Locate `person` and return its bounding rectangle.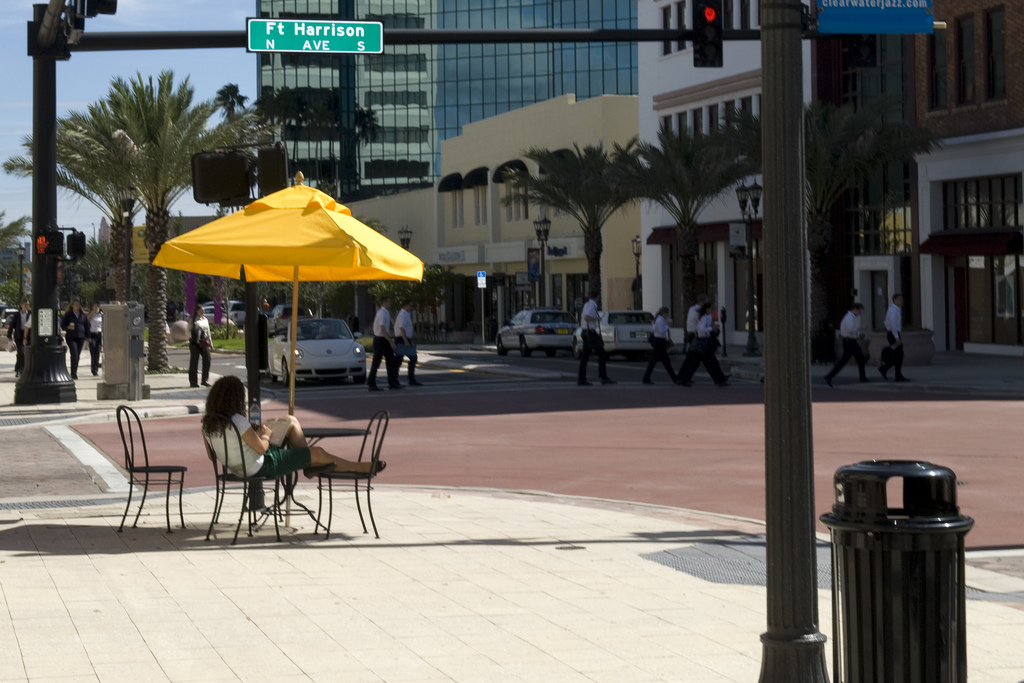
<bbox>195, 371, 385, 496</bbox>.
